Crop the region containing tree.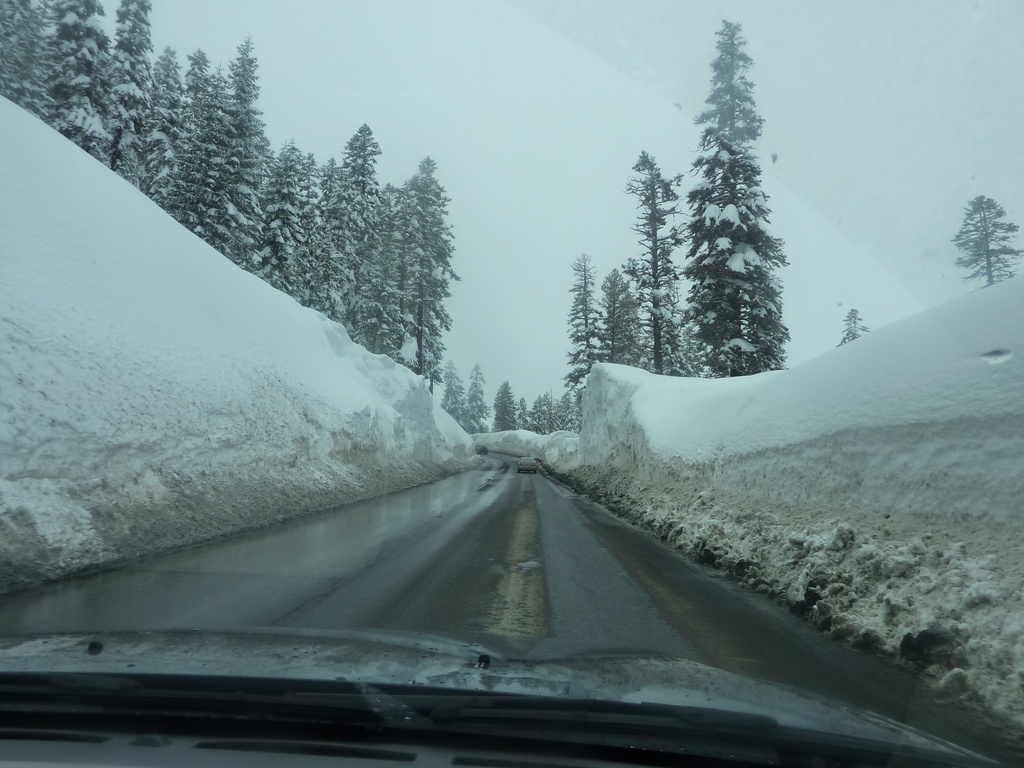
Crop region: 950 176 1021 286.
